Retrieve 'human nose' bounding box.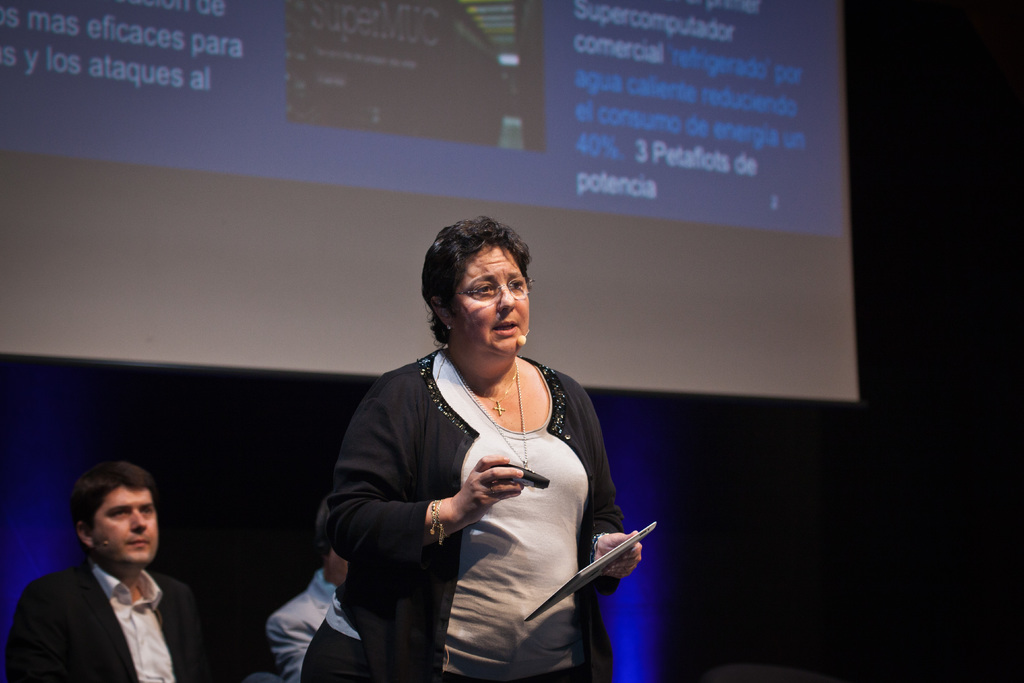
Bounding box: [499, 281, 516, 312].
